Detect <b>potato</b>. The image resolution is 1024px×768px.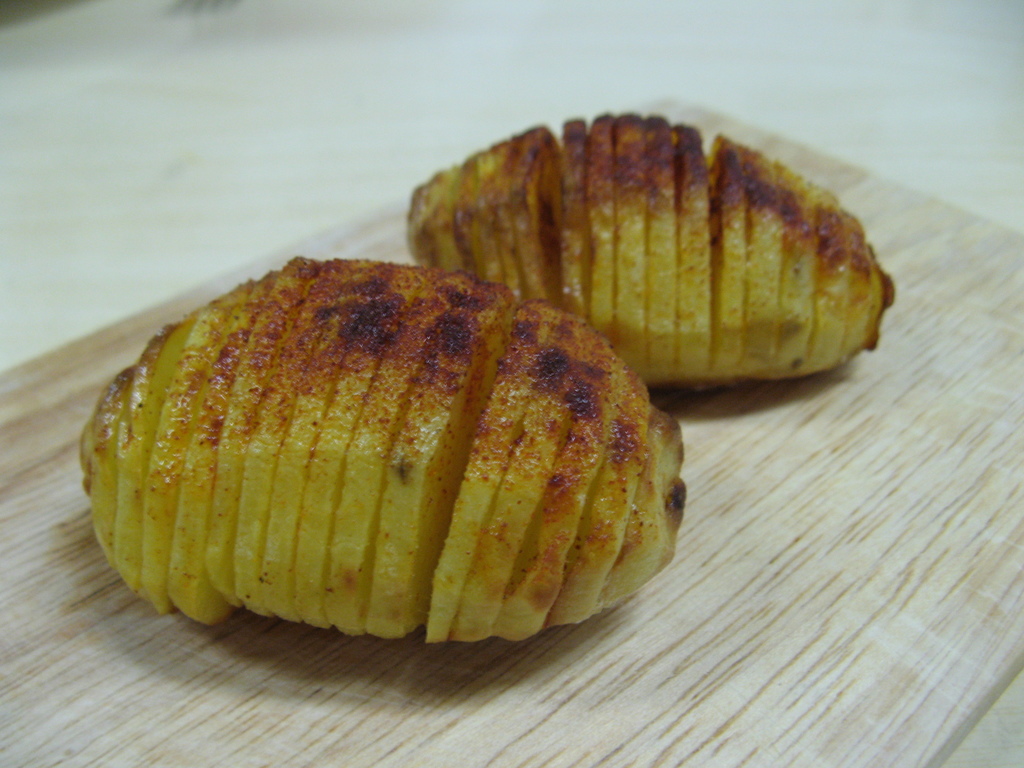
bbox(77, 253, 687, 630).
